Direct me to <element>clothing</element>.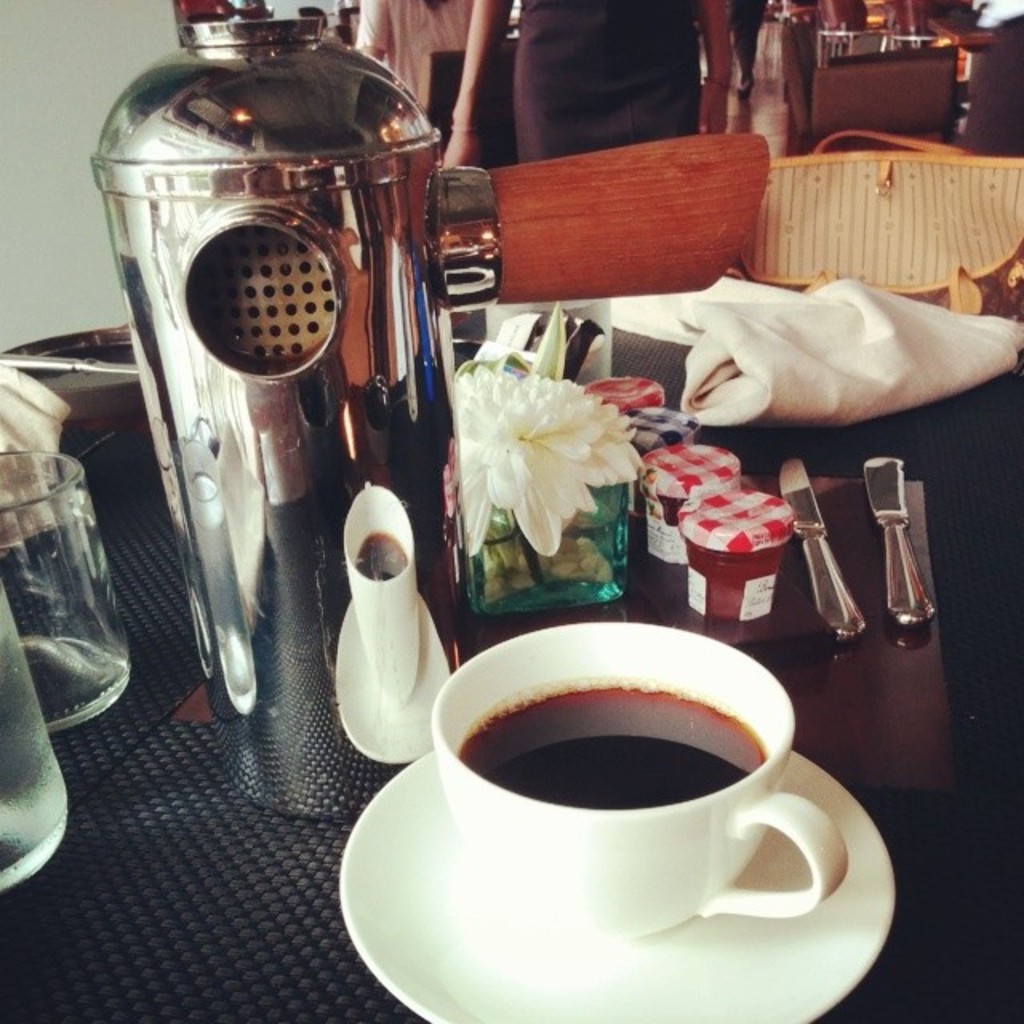
Direction: 510, 0, 704, 166.
